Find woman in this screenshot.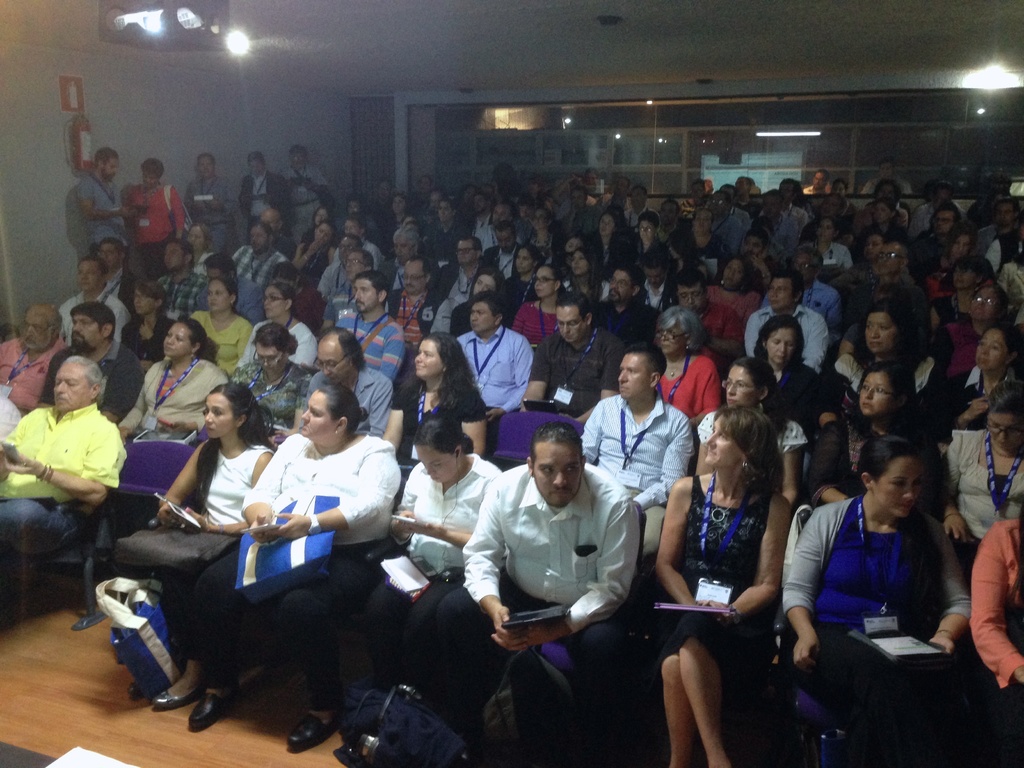
The bounding box for woman is 860:194:907:247.
